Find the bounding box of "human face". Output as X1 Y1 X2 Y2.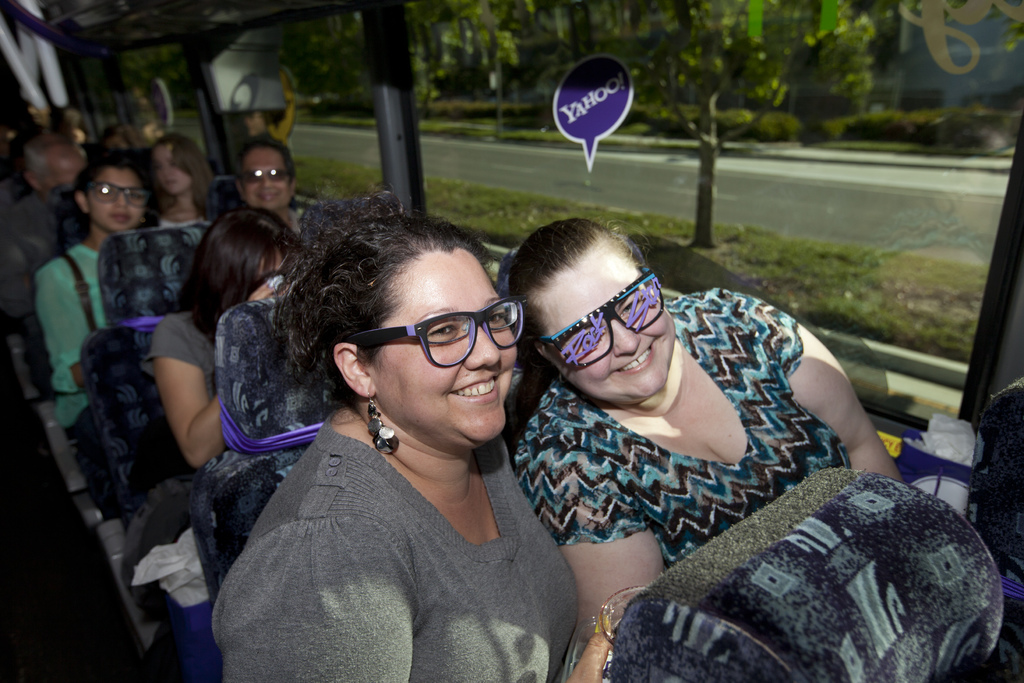
147 145 196 195.
